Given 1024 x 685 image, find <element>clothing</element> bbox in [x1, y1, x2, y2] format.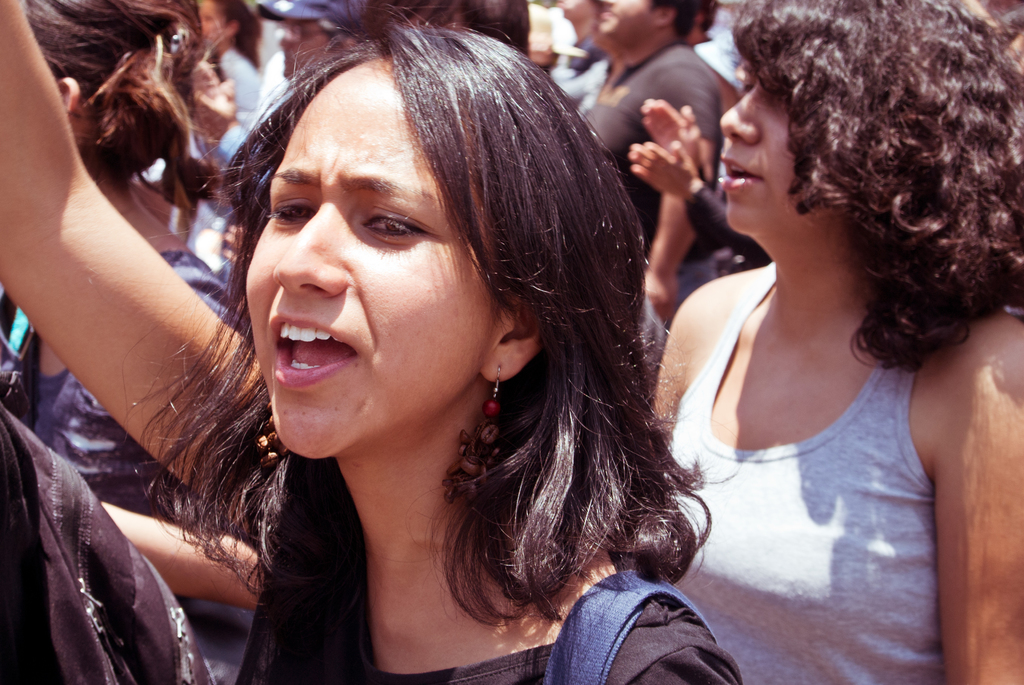
[669, 261, 934, 684].
